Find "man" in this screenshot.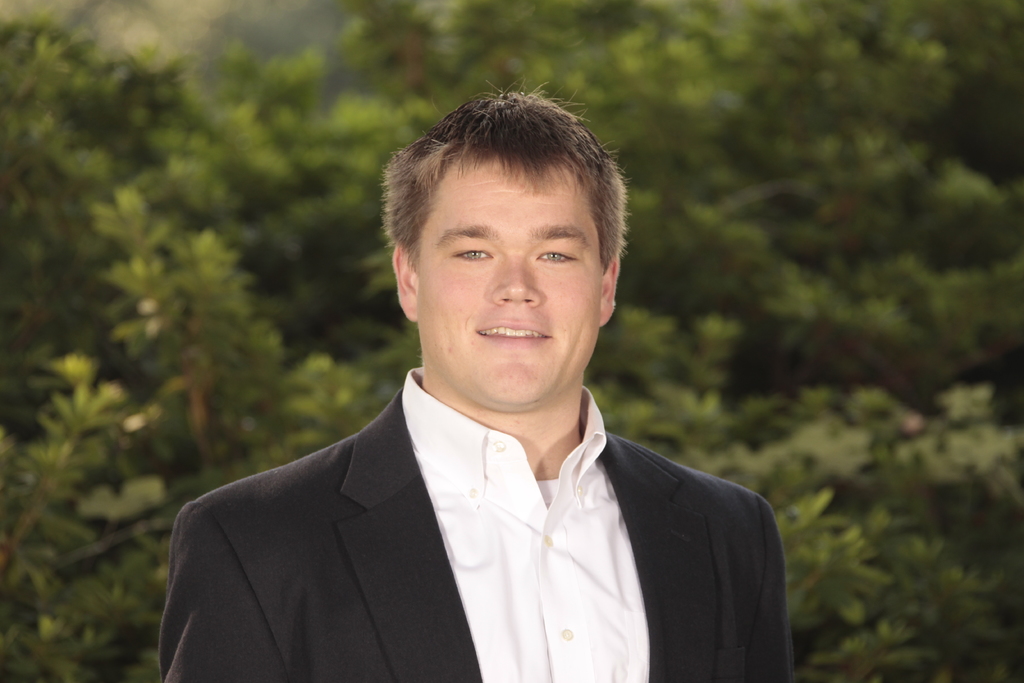
The bounding box for "man" is 137,104,813,668.
